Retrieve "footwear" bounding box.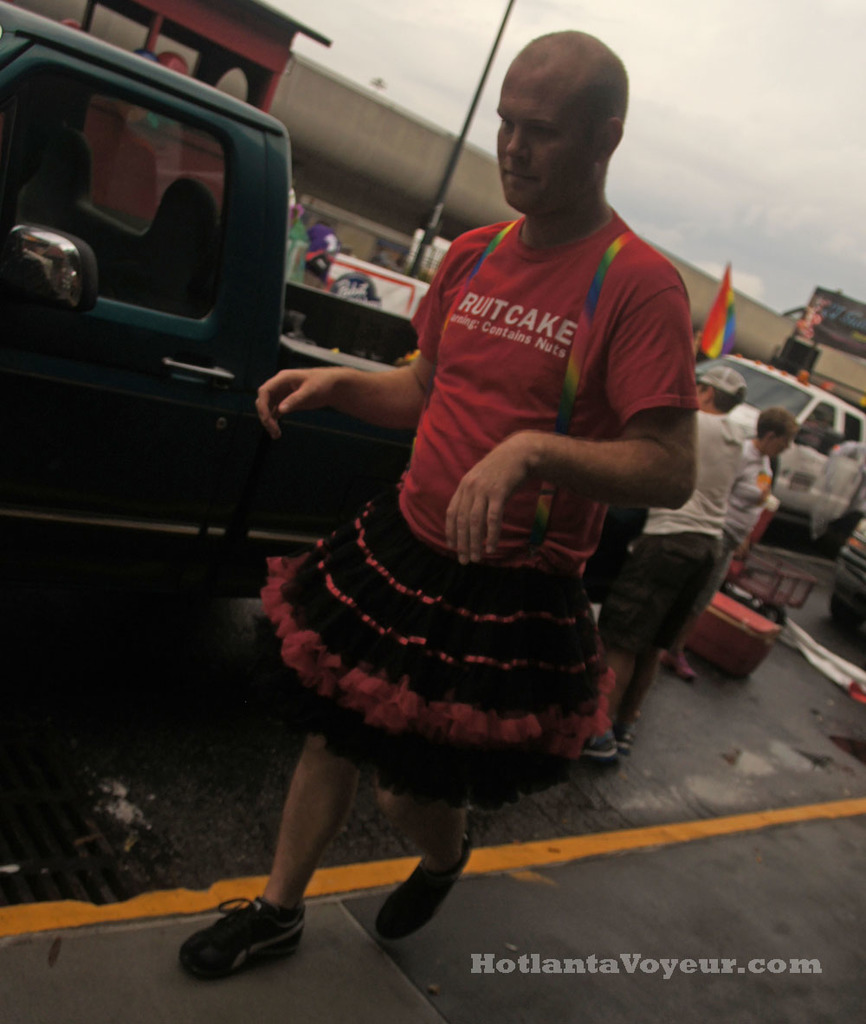
Bounding box: bbox(660, 647, 697, 679).
